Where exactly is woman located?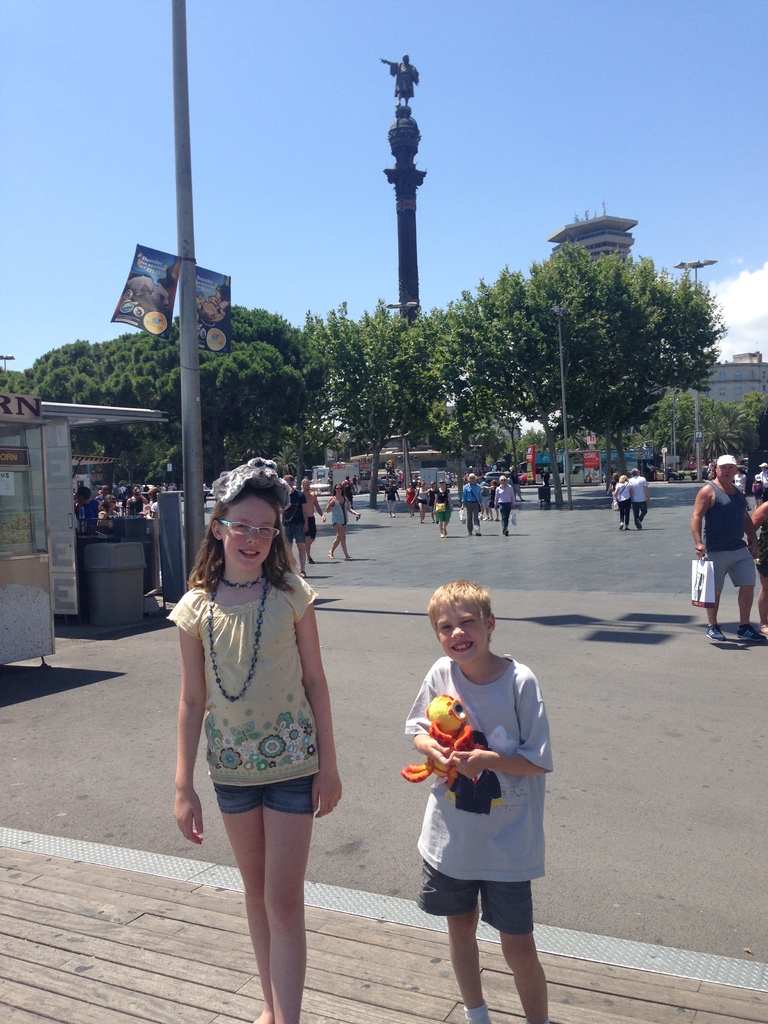
Its bounding box is {"x1": 435, "y1": 481, "x2": 455, "y2": 536}.
